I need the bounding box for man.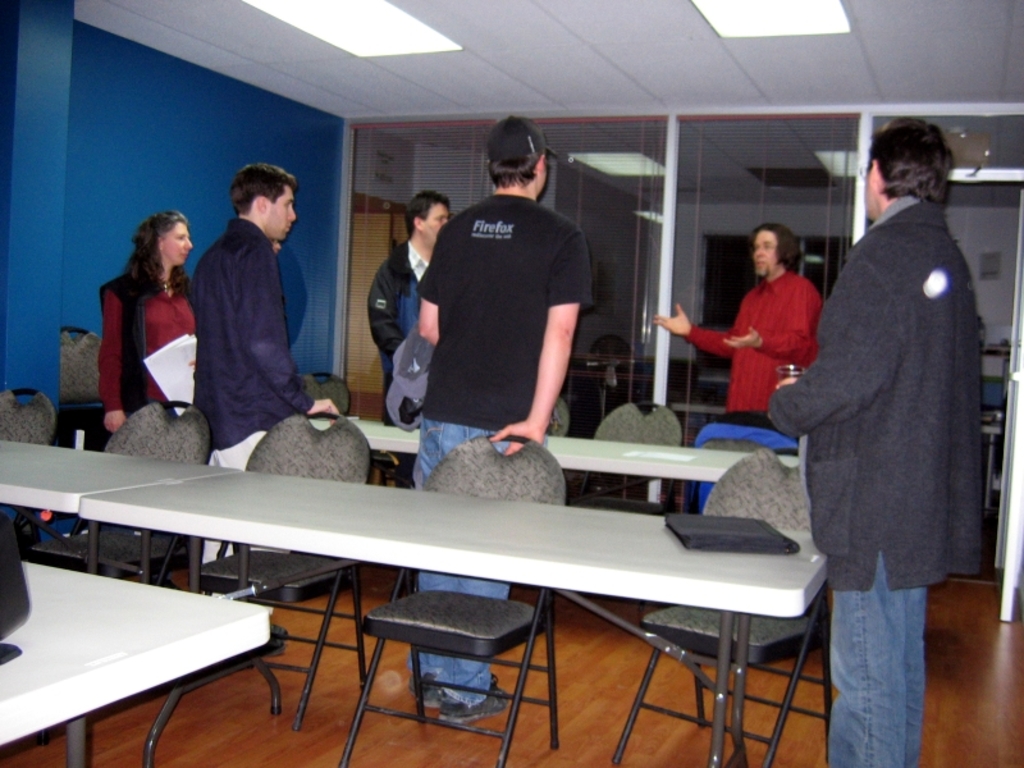
Here it is: l=362, t=177, r=451, b=479.
